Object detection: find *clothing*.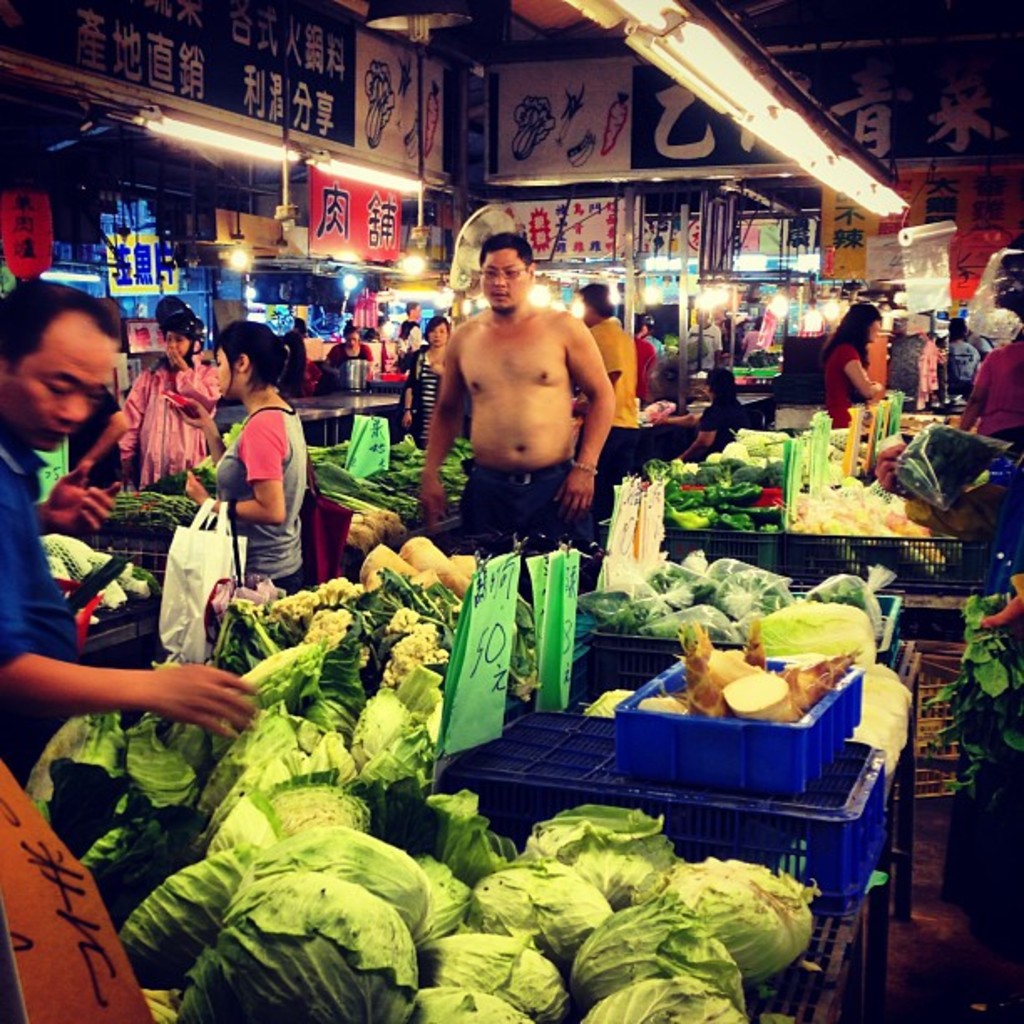
x1=944, y1=340, x2=987, y2=395.
